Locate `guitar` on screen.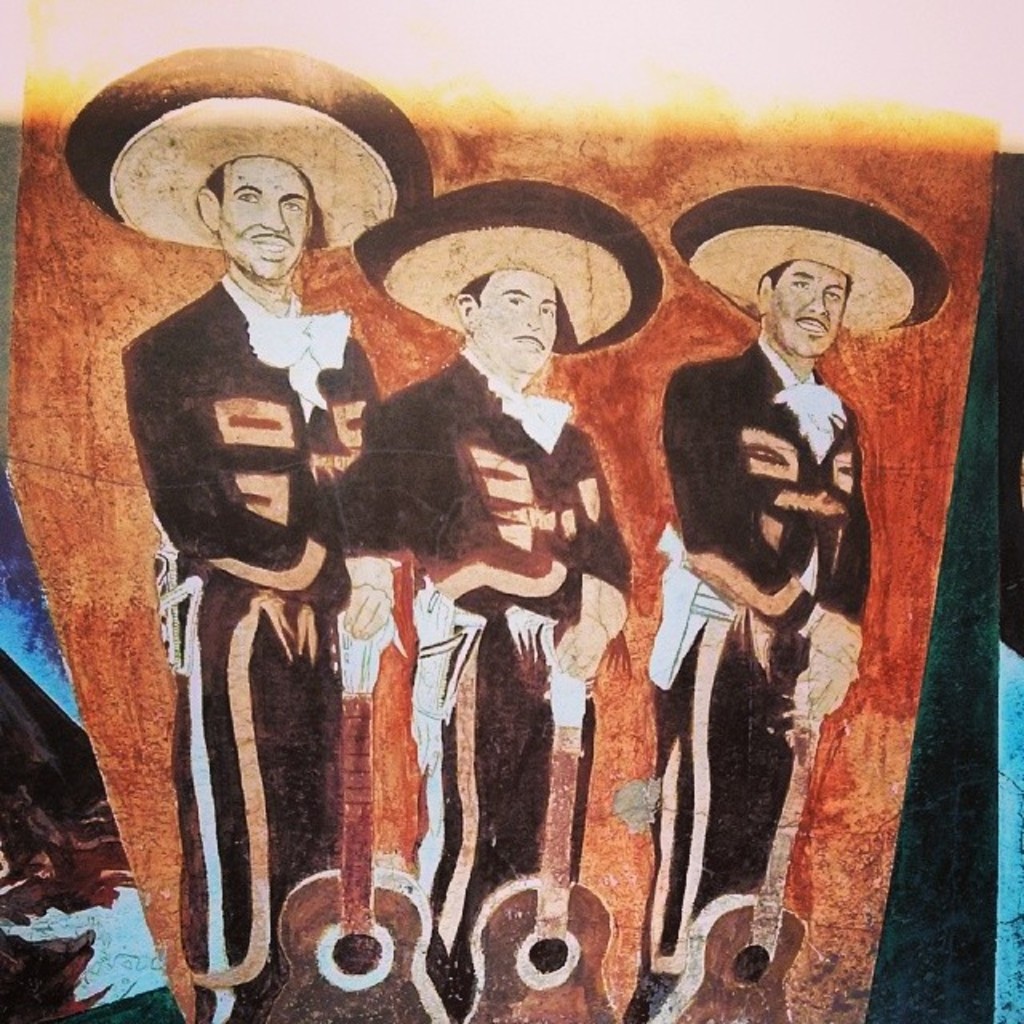
On screen at box(466, 651, 618, 1022).
